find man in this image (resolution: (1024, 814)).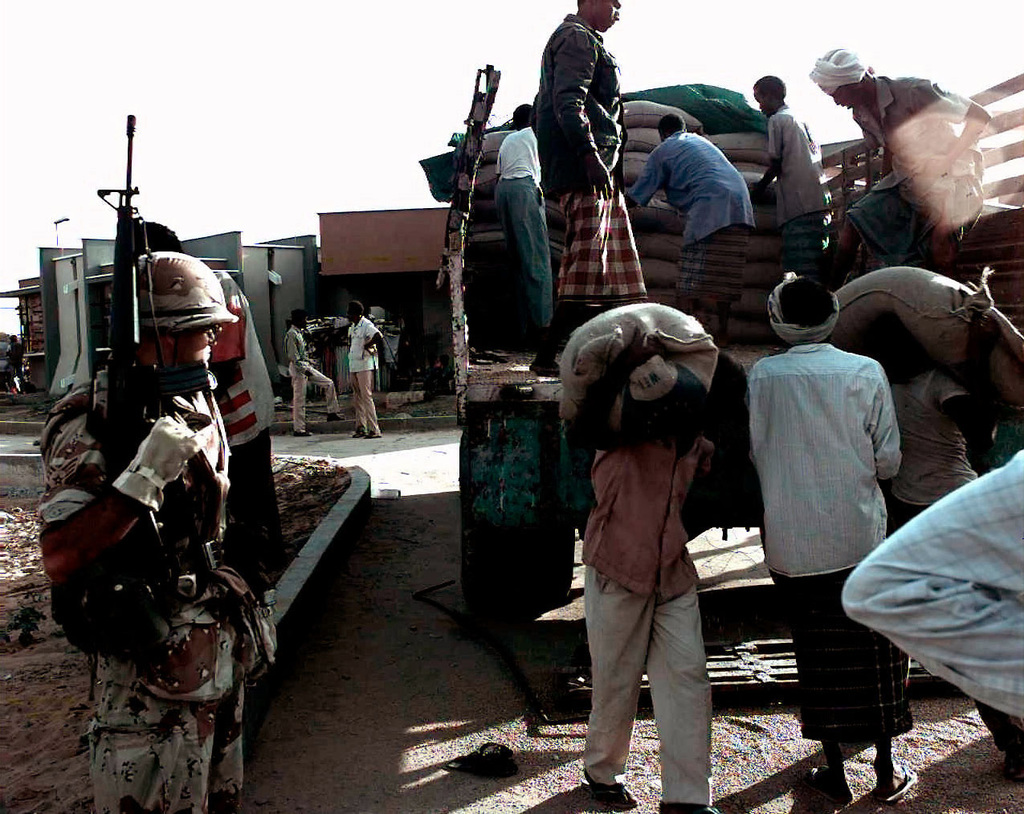
left=626, top=105, right=752, bottom=325.
